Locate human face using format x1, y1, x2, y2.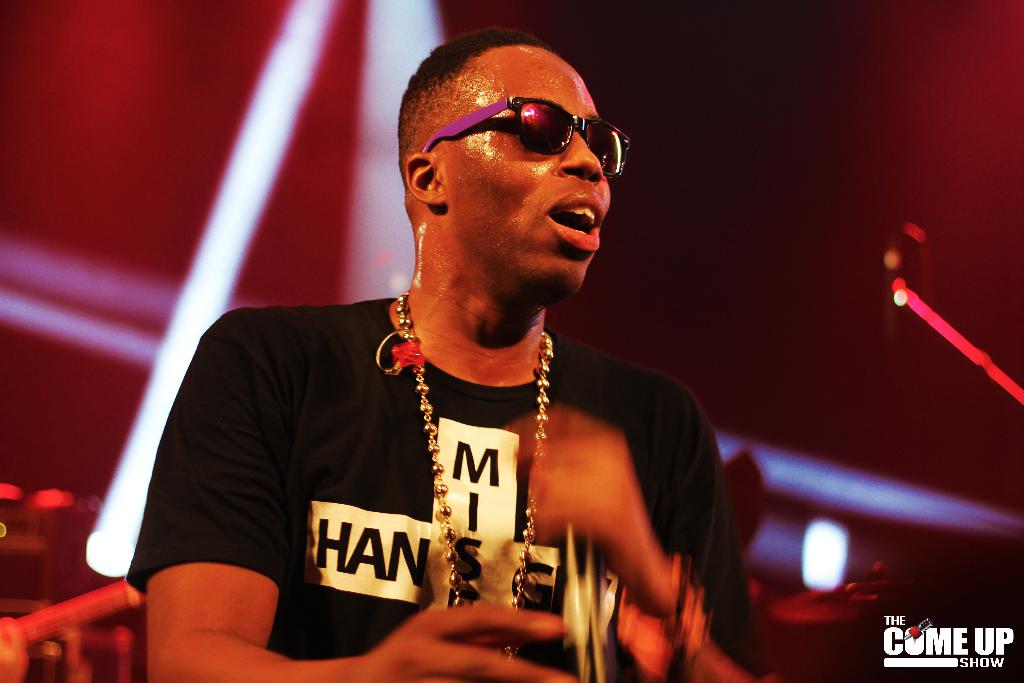
451, 60, 632, 306.
